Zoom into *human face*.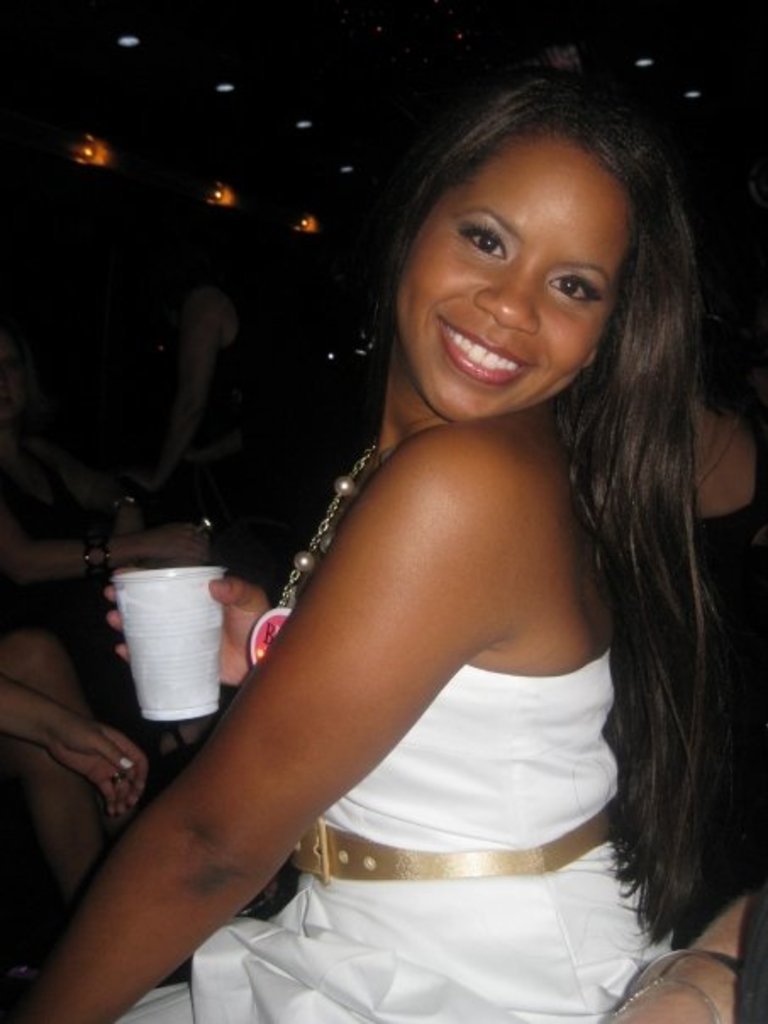
Zoom target: left=393, top=109, right=653, bottom=412.
